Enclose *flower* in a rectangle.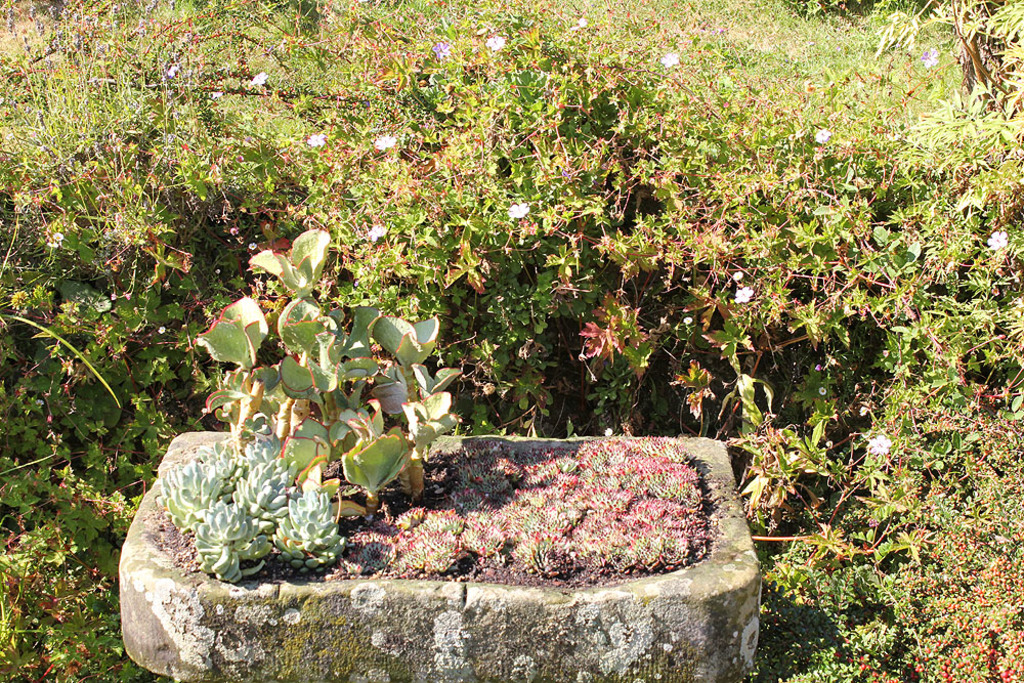
723/283/754/307.
